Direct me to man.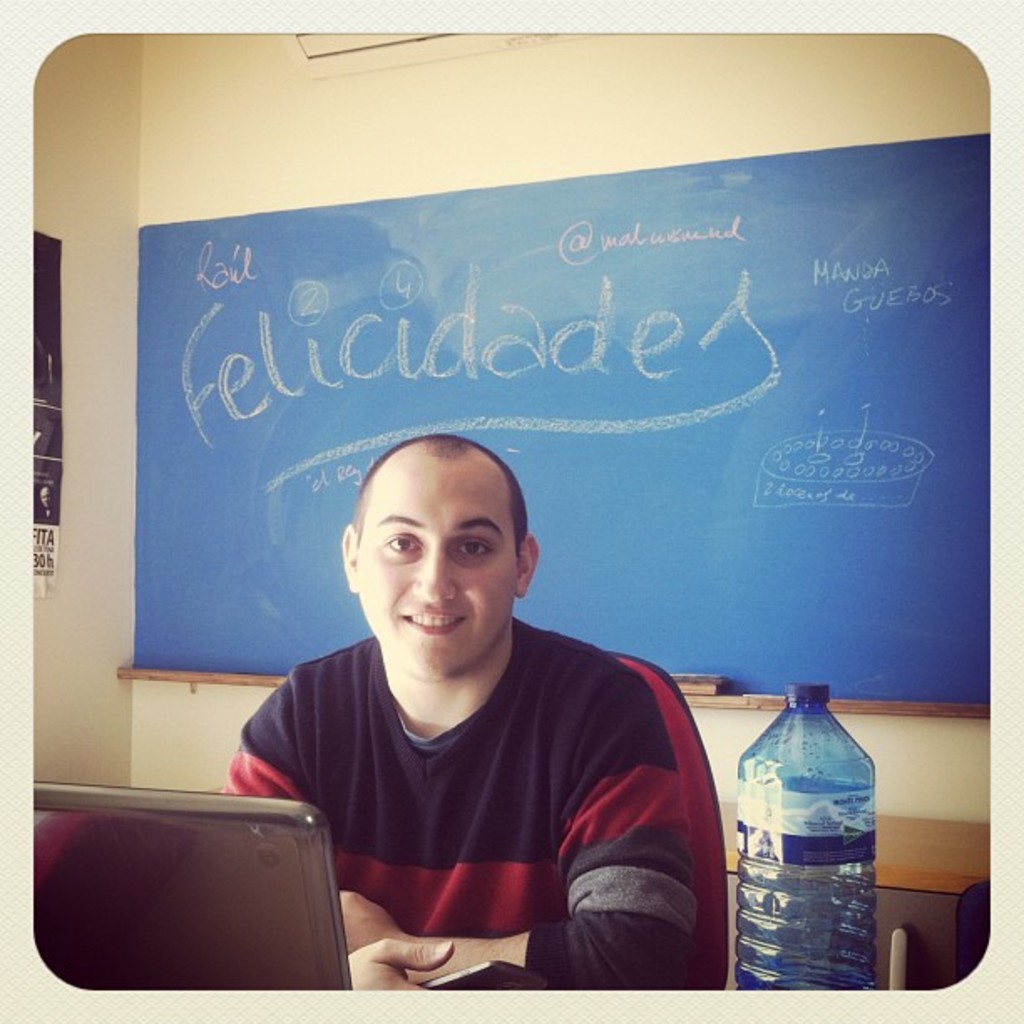
Direction: l=209, t=432, r=743, b=1004.
